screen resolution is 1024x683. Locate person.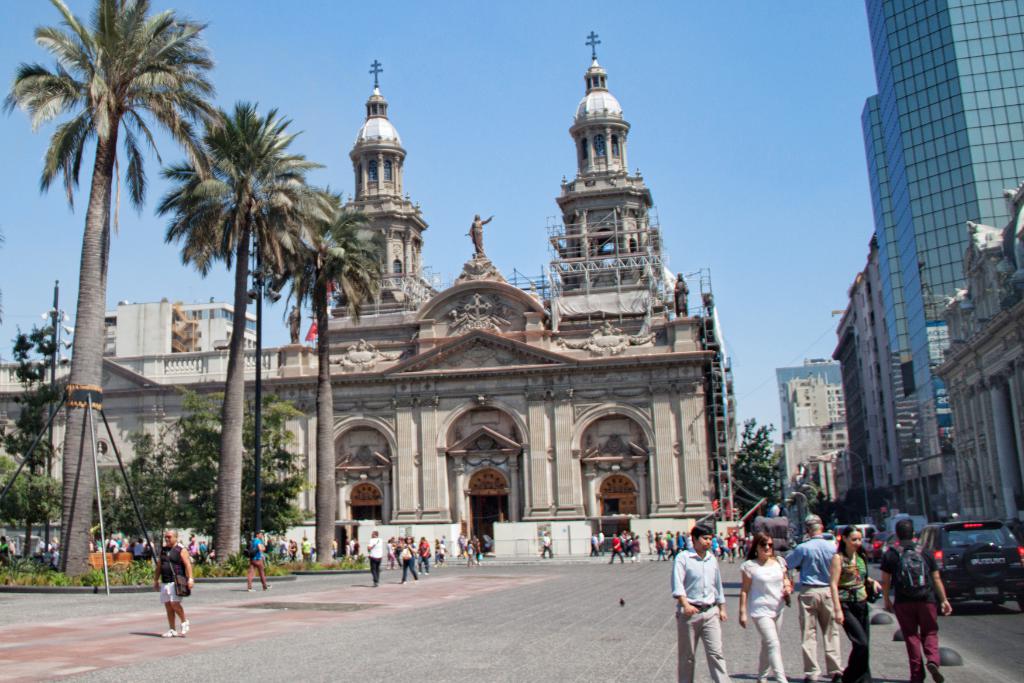
684:532:739:678.
